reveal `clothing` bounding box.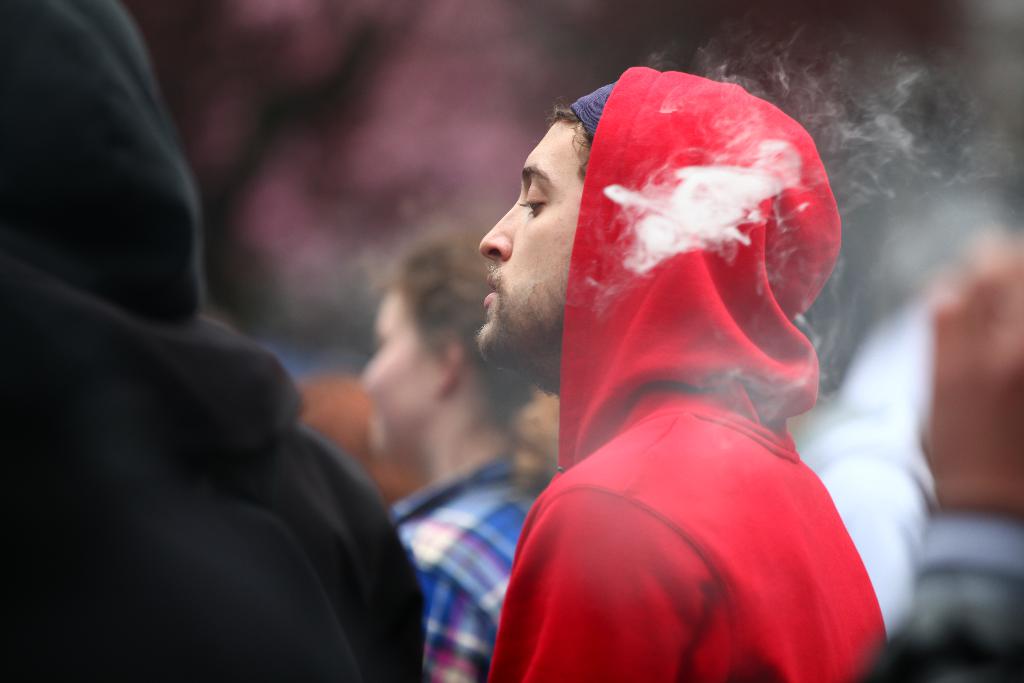
Revealed: [x1=355, y1=447, x2=559, y2=682].
